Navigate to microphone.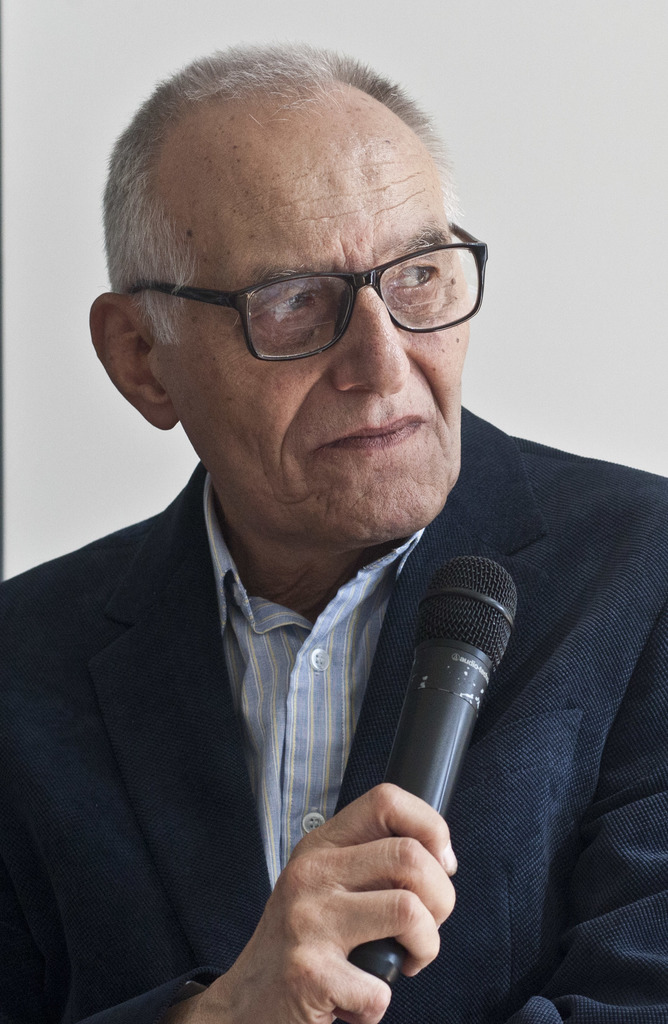
Navigation target: rect(329, 545, 527, 1021).
